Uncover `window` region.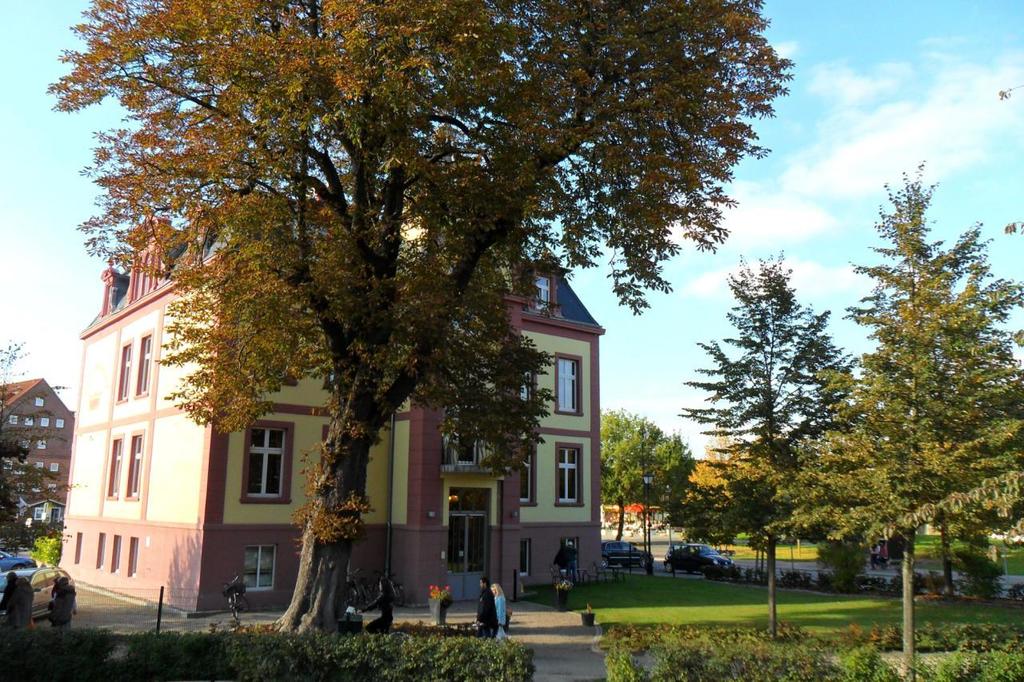
Uncovered: select_region(103, 432, 126, 503).
